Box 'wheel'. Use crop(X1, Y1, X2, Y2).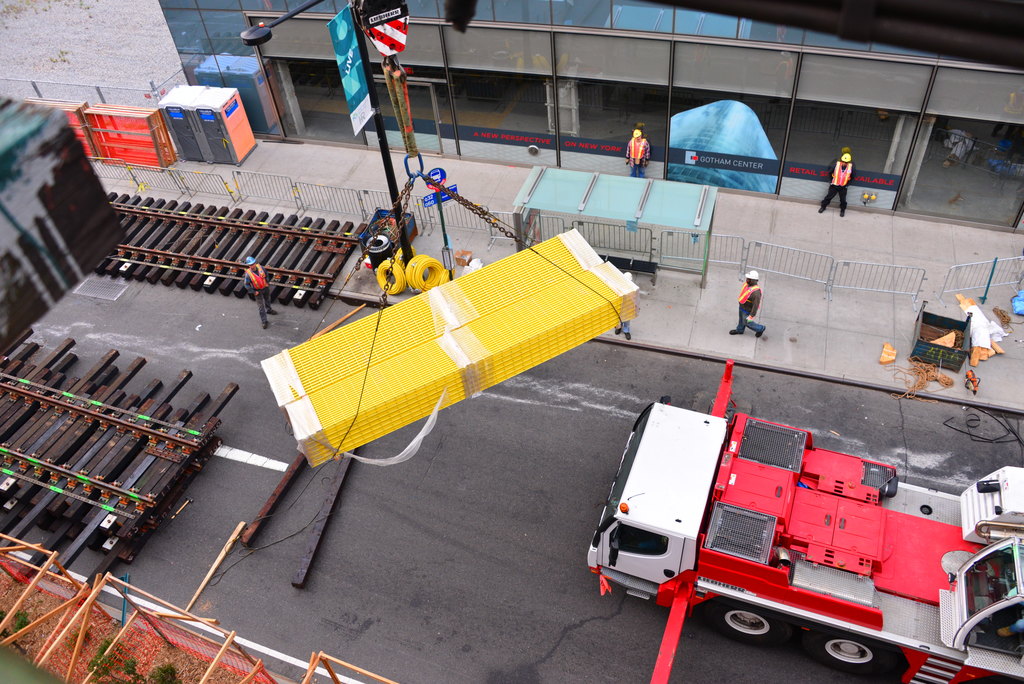
crop(708, 607, 785, 641).
